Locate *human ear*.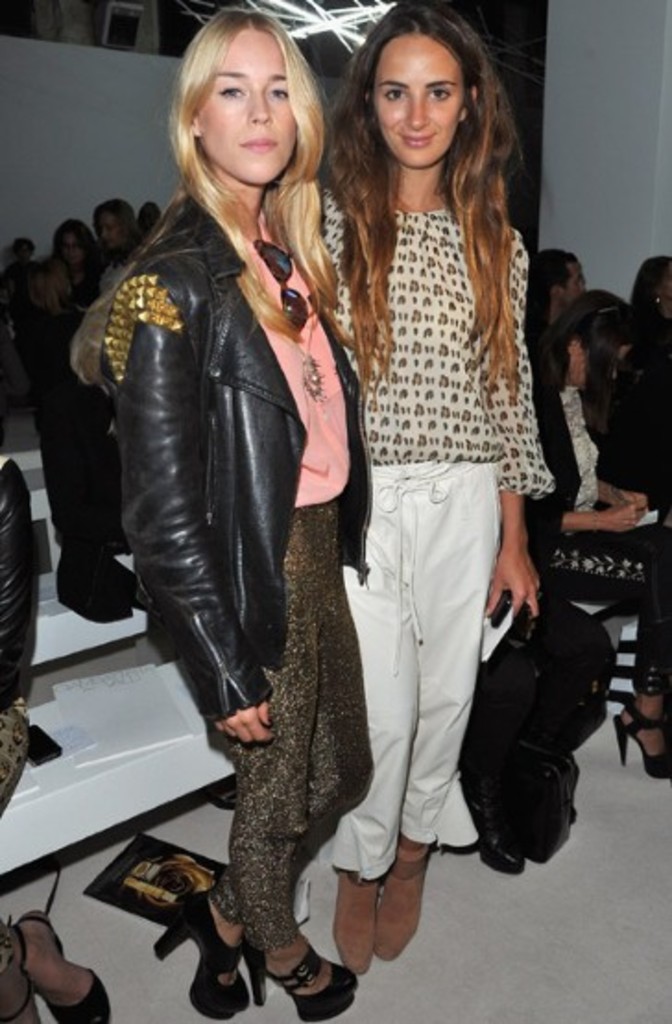
Bounding box: detection(460, 85, 480, 118).
